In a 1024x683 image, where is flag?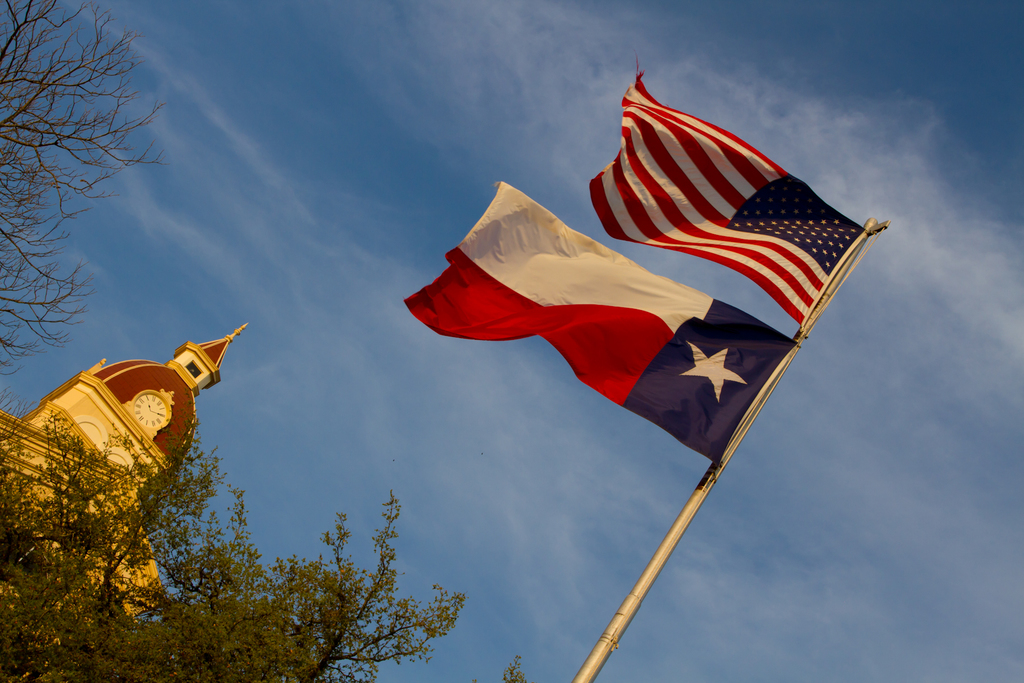
(left=584, top=50, right=868, bottom=329).
